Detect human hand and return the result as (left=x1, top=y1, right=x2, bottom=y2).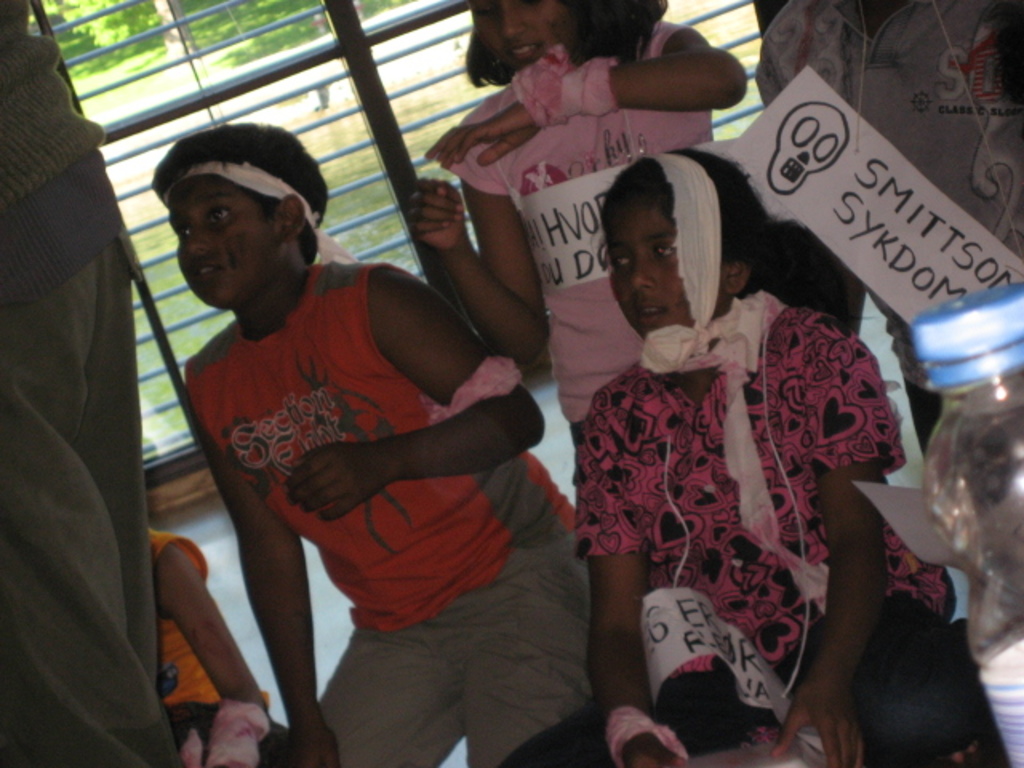
(left=283, top=435, right=394, bottom=525).
